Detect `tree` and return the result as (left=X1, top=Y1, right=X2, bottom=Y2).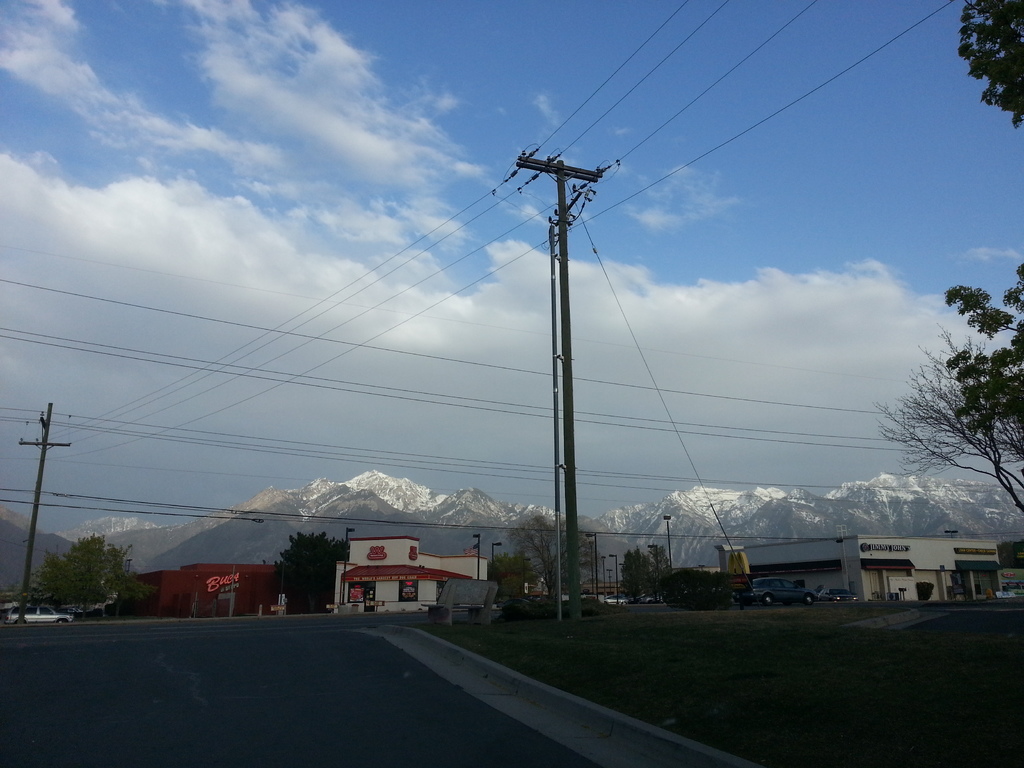
(left=29, top=520, right=164, bottom=604).
